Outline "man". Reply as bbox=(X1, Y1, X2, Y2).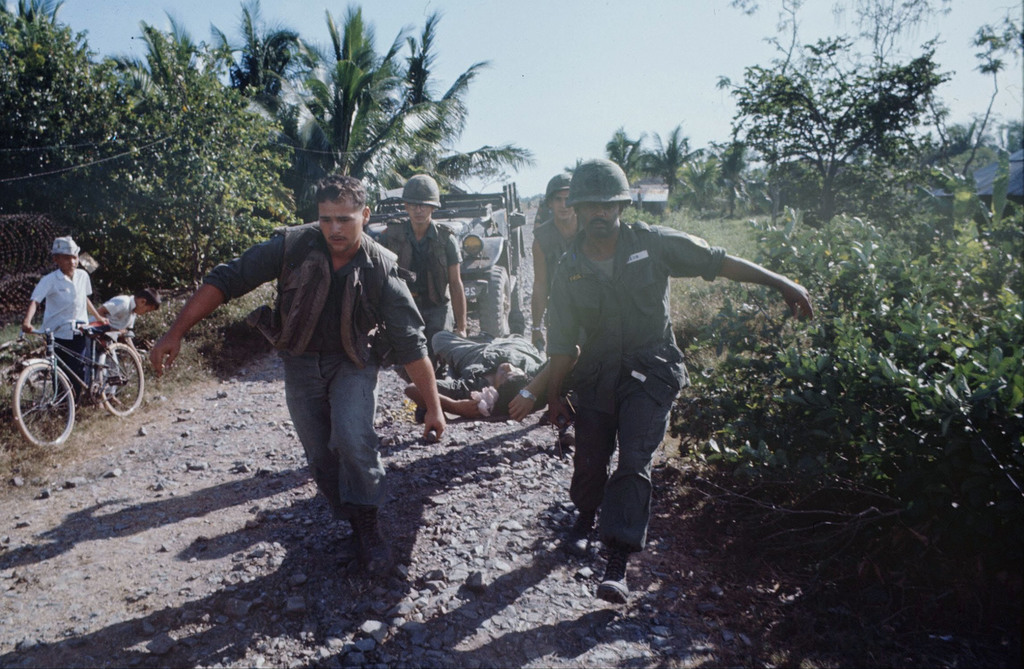
bbox=(368, 166, 468, 371).
